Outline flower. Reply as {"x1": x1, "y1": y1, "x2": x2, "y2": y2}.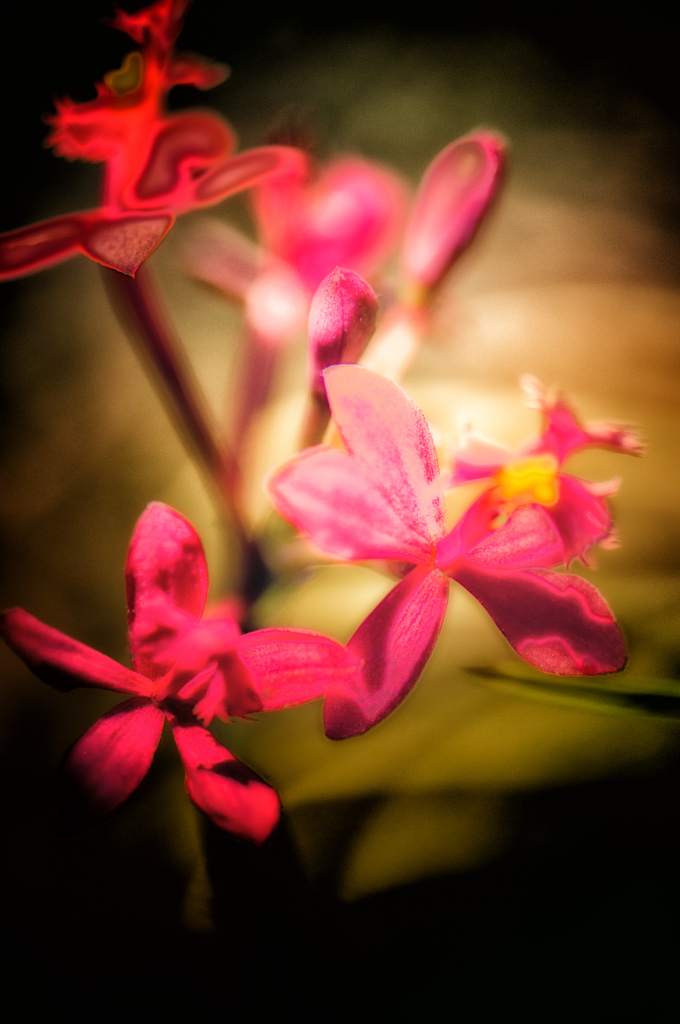
{"x1": 305, "y1": 269, "x2": 376, "y2": 404}.
